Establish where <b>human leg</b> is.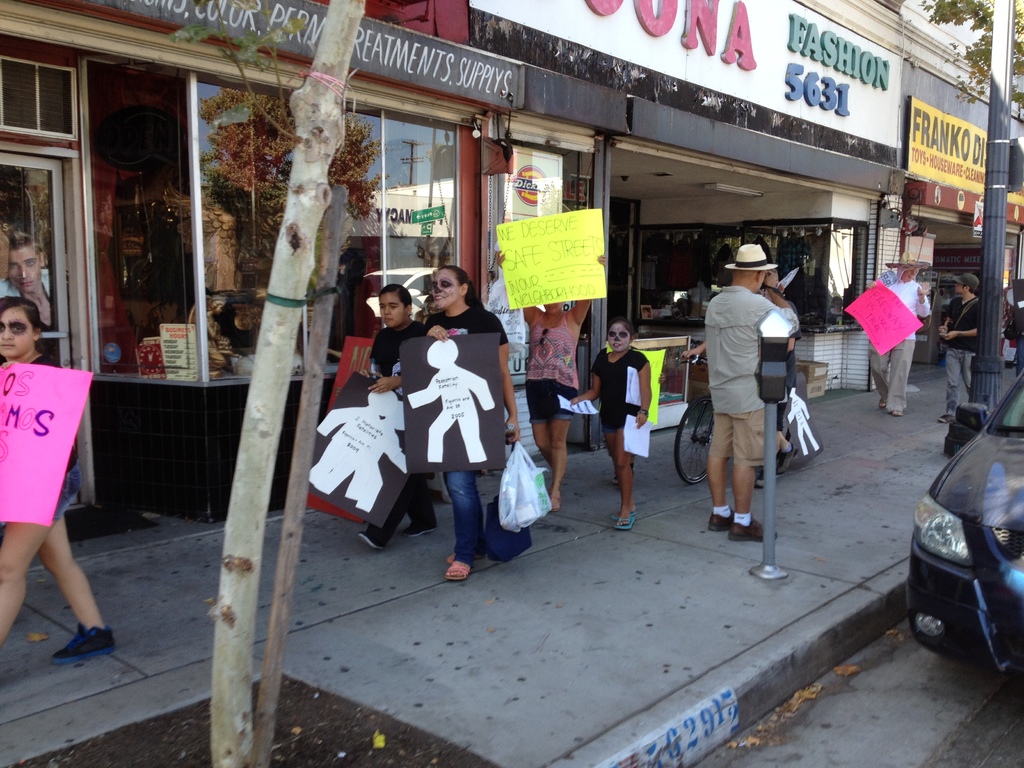
Established at Rect(936, 347, 962, 425).
